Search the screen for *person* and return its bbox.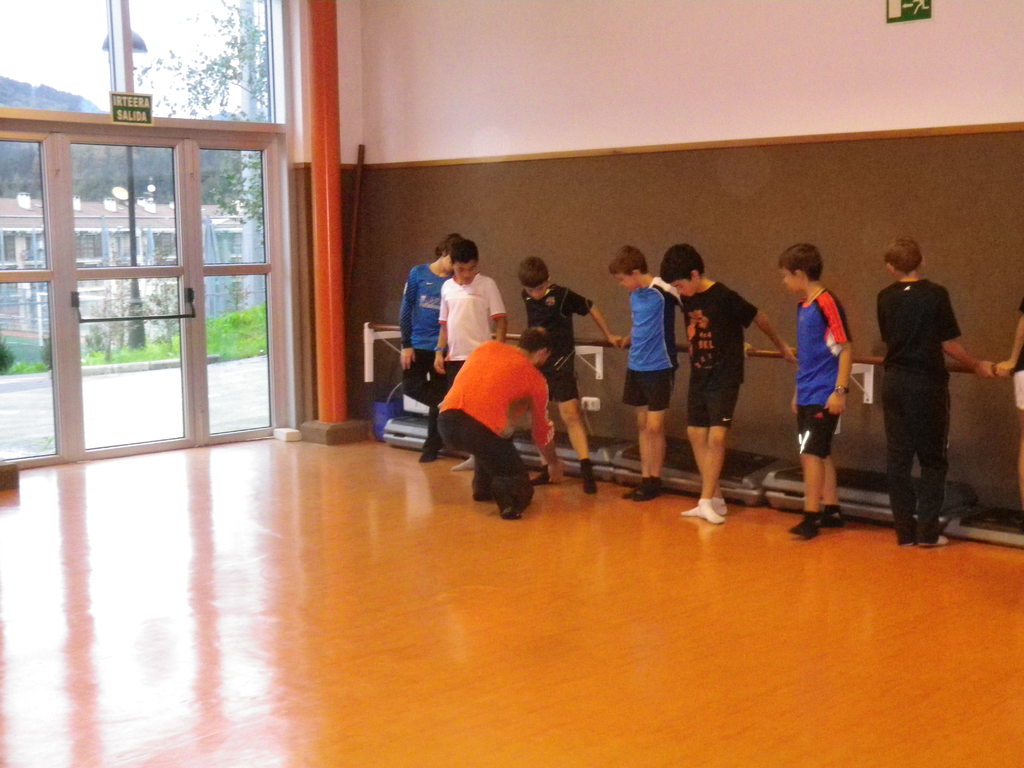
Found: x1=432, y1=236, x2=506, y2=474.
